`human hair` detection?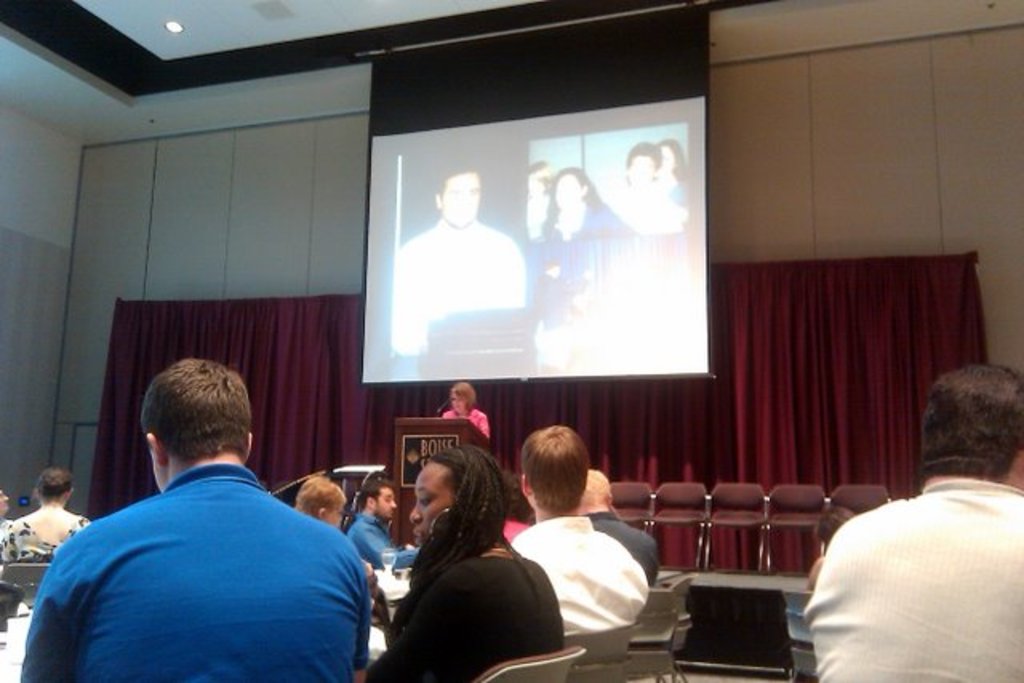
left=581, top=467, right=622, bottom=518
